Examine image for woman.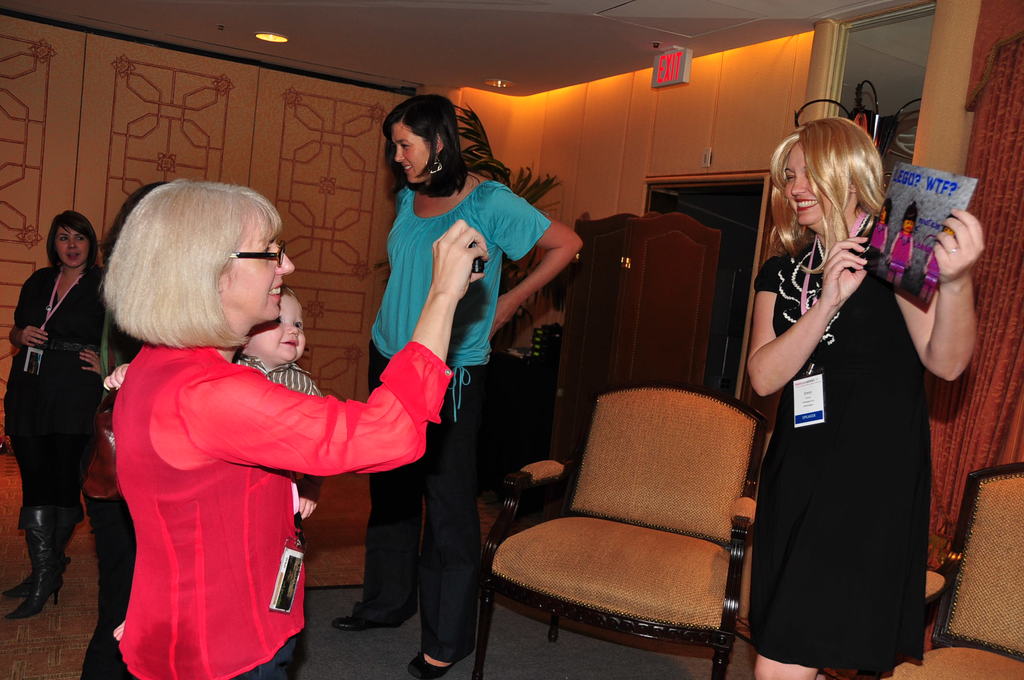
Examination result: BBox(4, 204, 114, 613).
